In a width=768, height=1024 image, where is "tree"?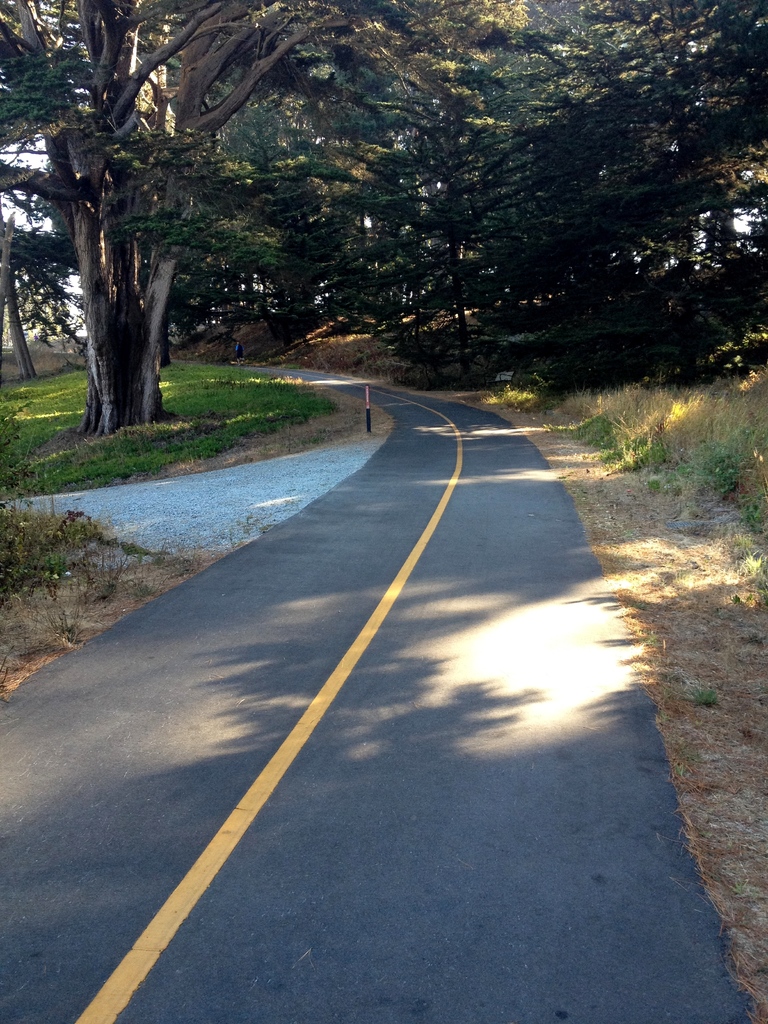
x1=0, y1=29, x2=68, y2=136.
